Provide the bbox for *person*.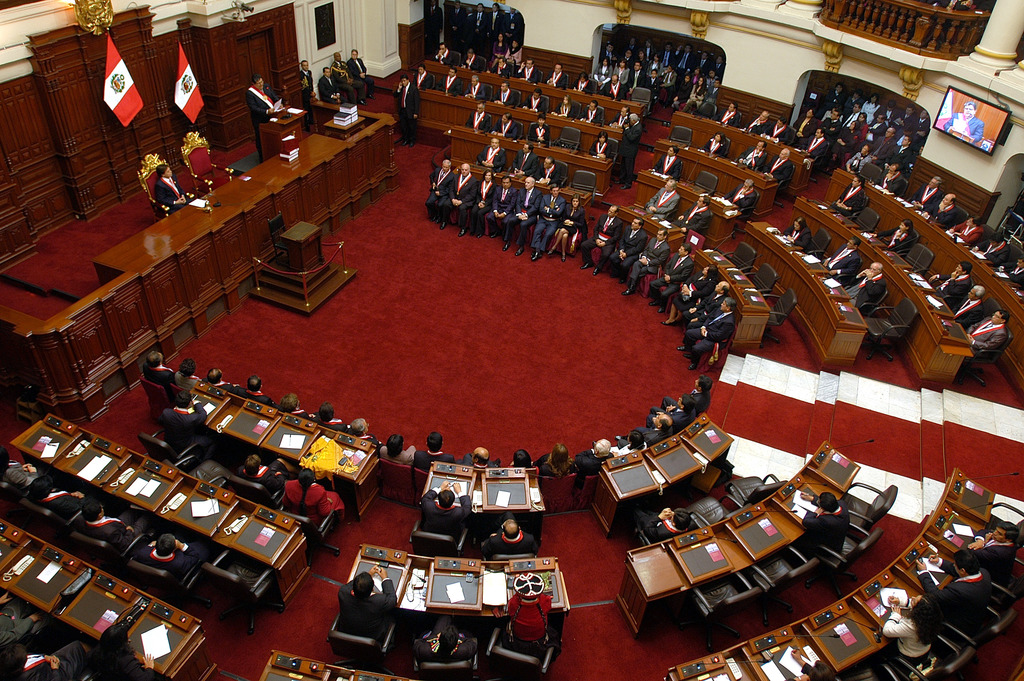
513:55:541:84.
